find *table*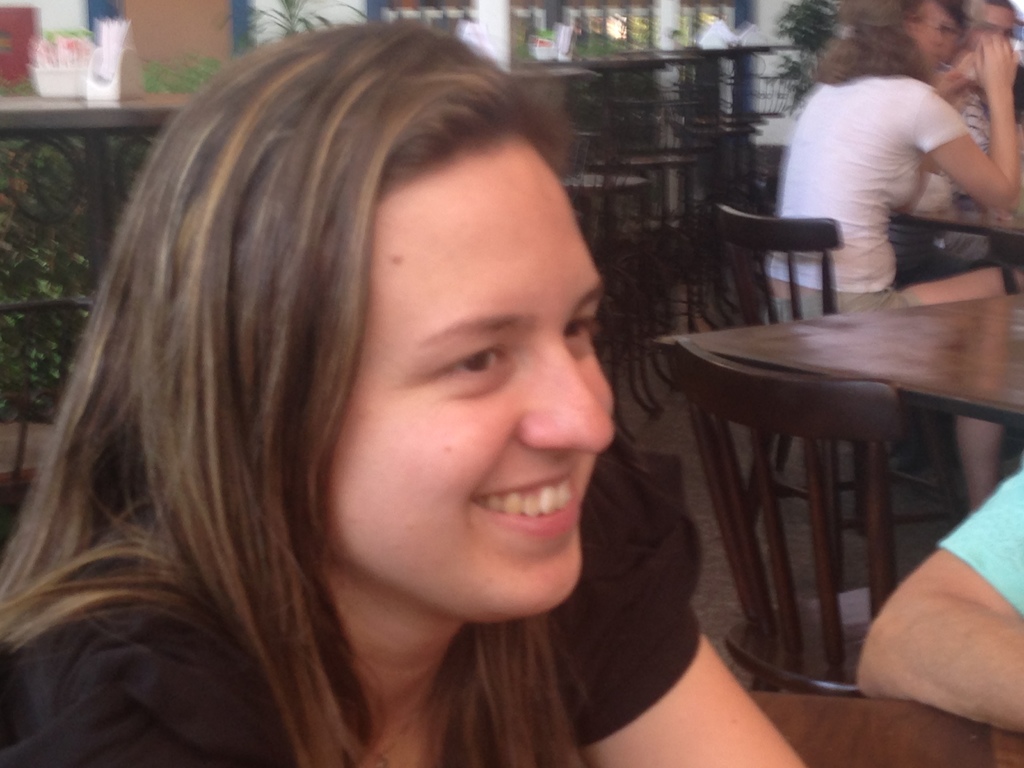
(641, 275, 1014, 716)
